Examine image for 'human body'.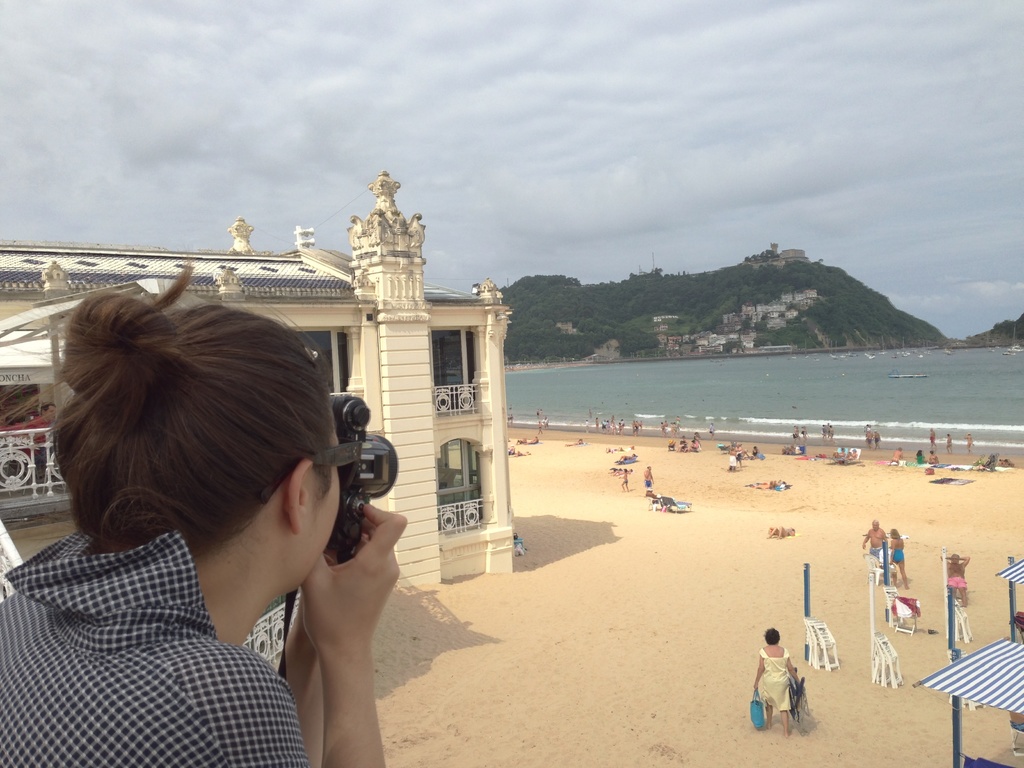
Examination result: l=888, t=525, r=907, b=588.
